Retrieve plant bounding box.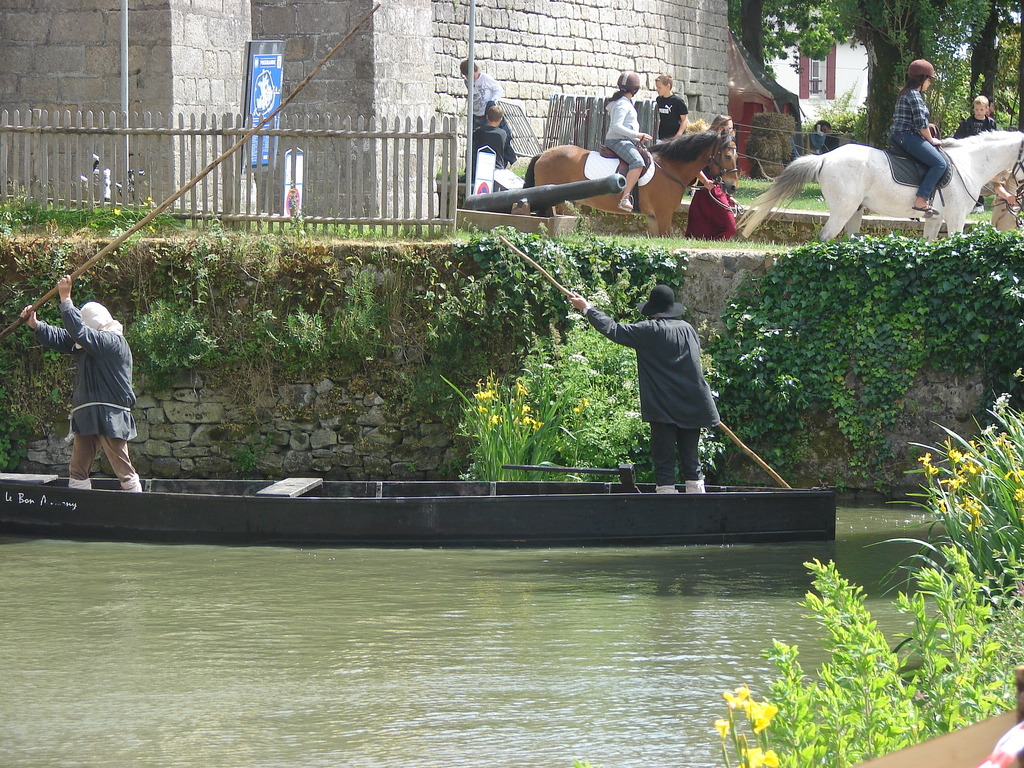
Bounding box: crop(0, 172, 54, 247).
